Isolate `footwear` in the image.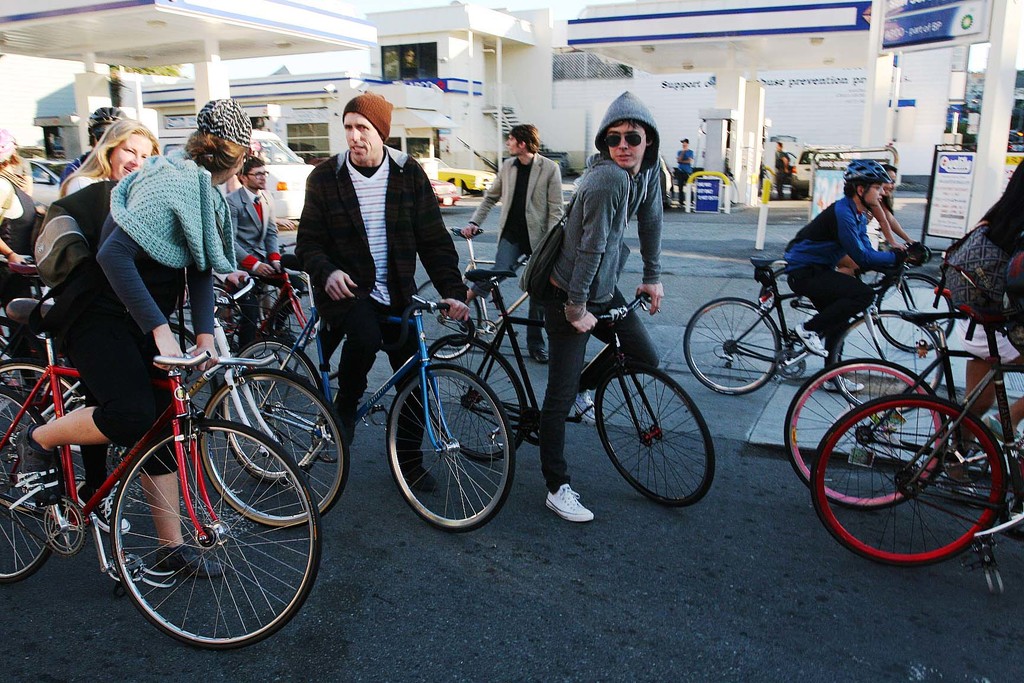
Isolated region: box(530, 346, 551, 367).
